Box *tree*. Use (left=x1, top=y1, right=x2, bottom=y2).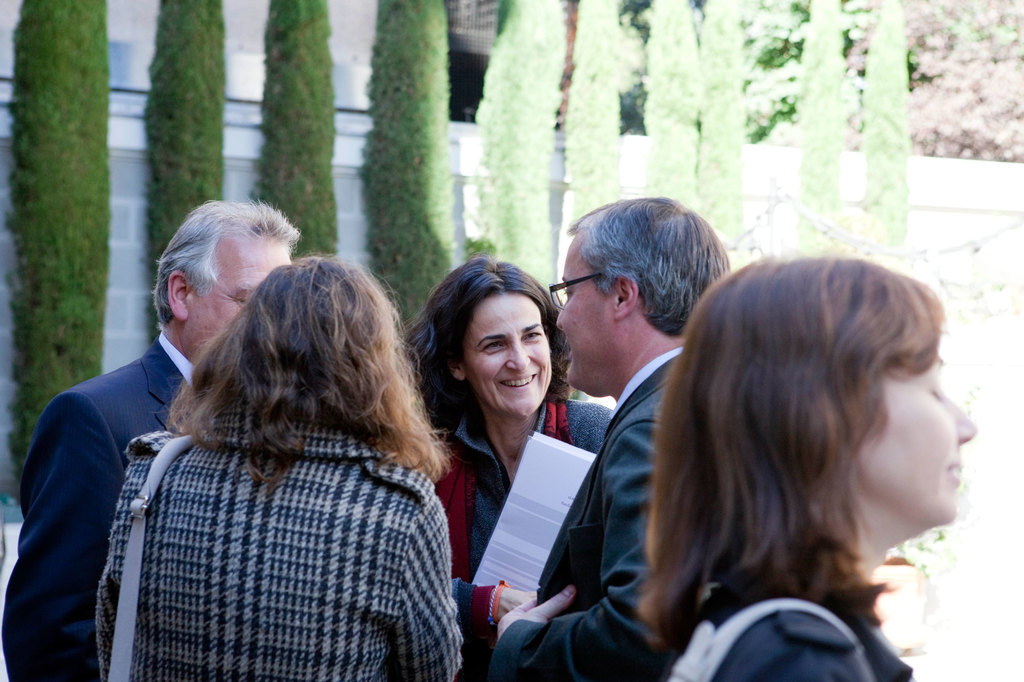
(left=354, top=0, right=459, bottom=328).
